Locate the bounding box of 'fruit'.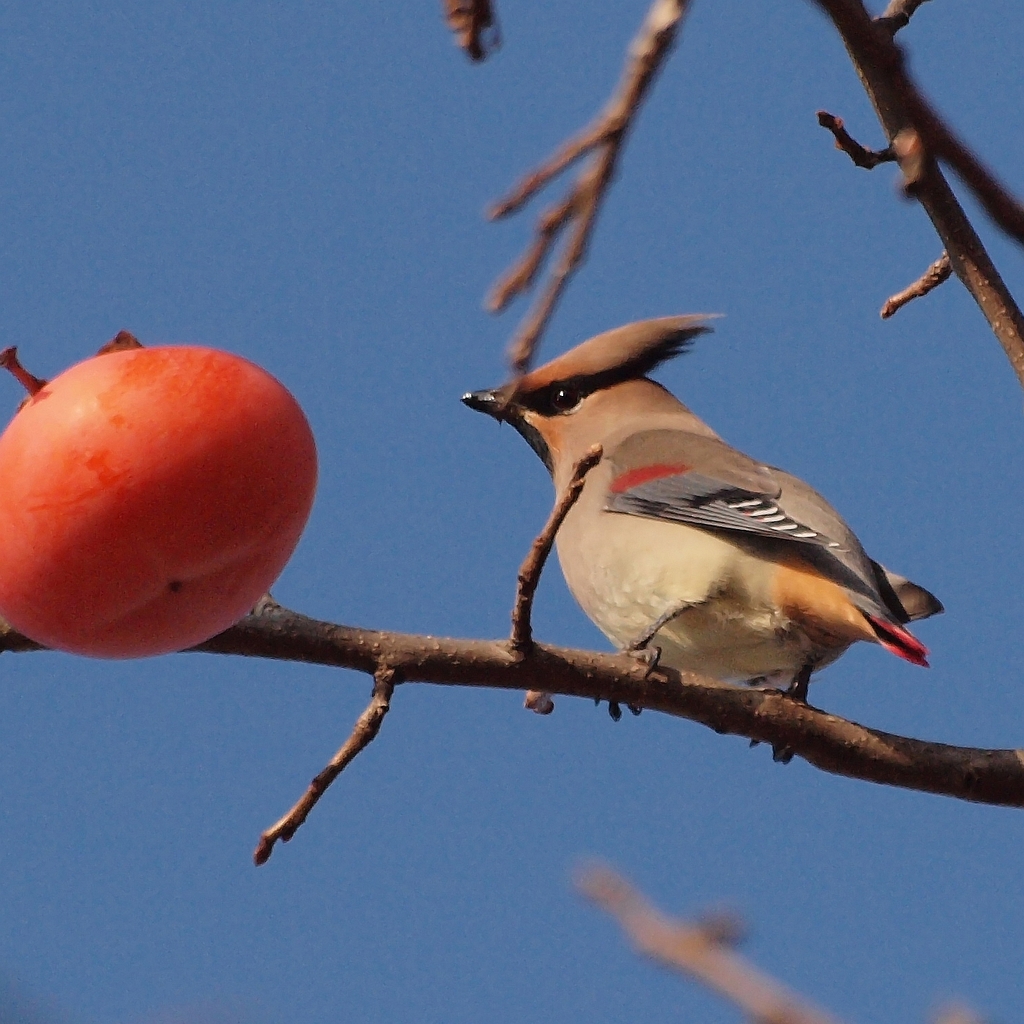
Bounding box: 0 345 320 659.
